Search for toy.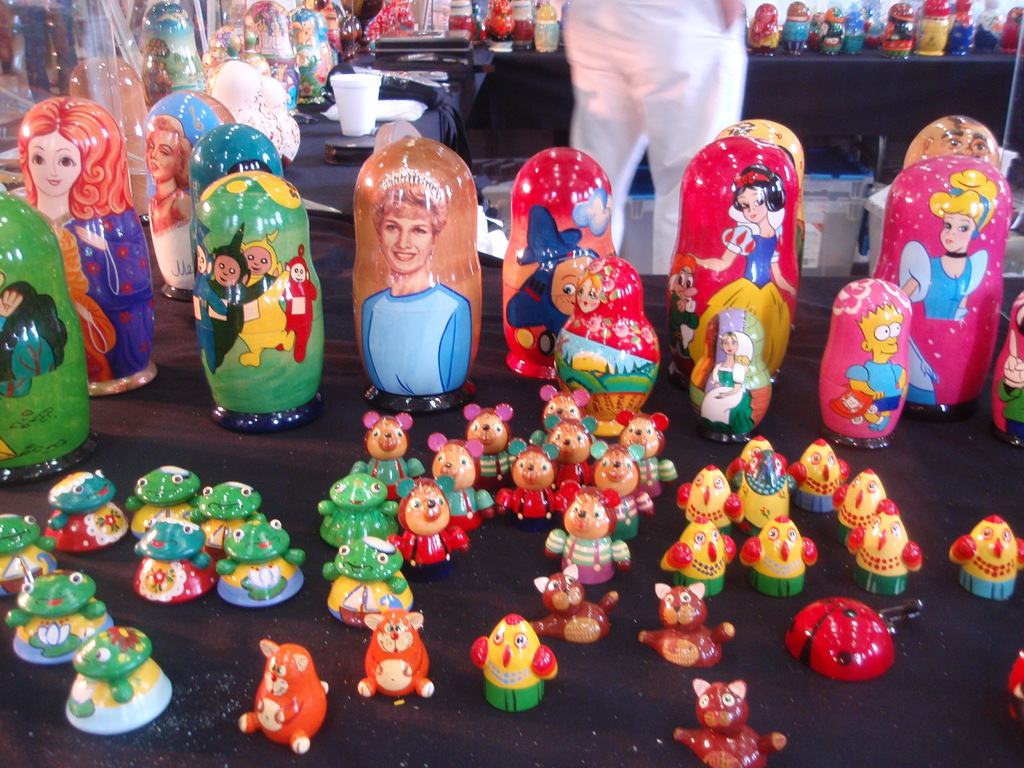
Found at x1=40 y1=470 x2=128 y2=552.
